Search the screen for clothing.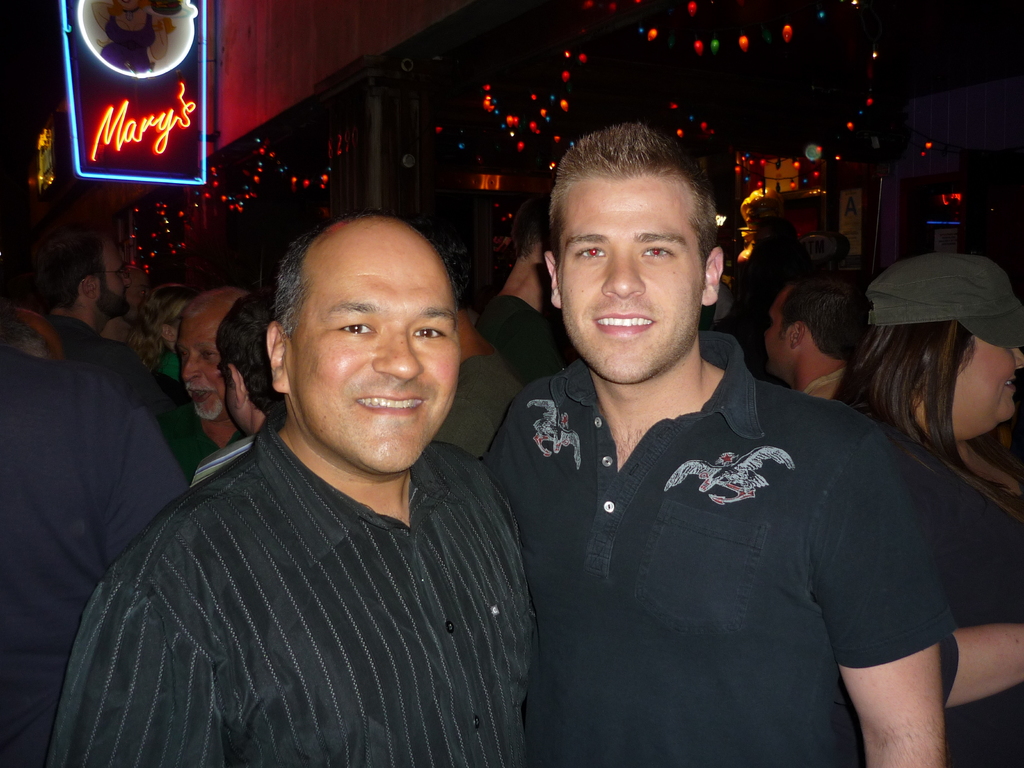
Found at bbox(805, 366, 852, 401).
